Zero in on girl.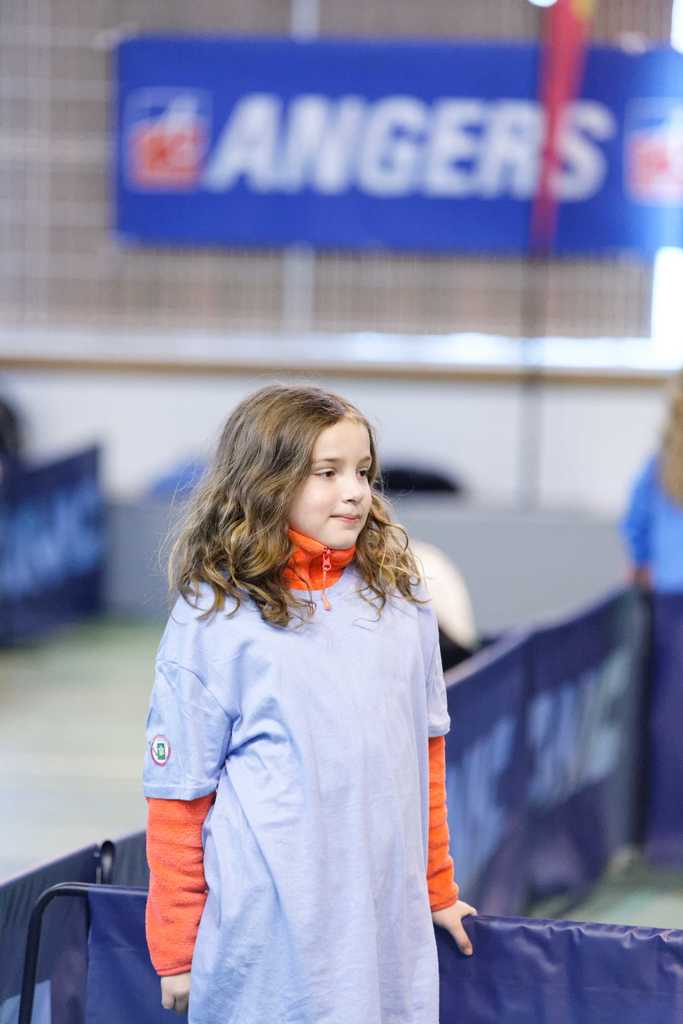
Zeroed in: 138, 382, 491, 1023.
